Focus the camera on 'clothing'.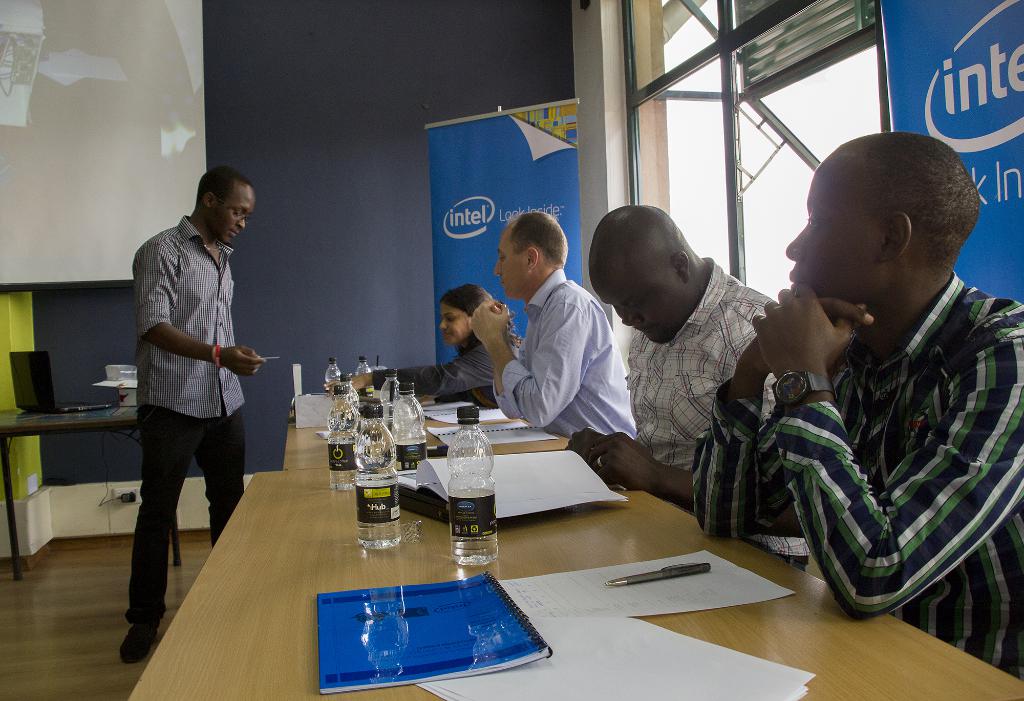
Focus region: 629 256 810 562.
